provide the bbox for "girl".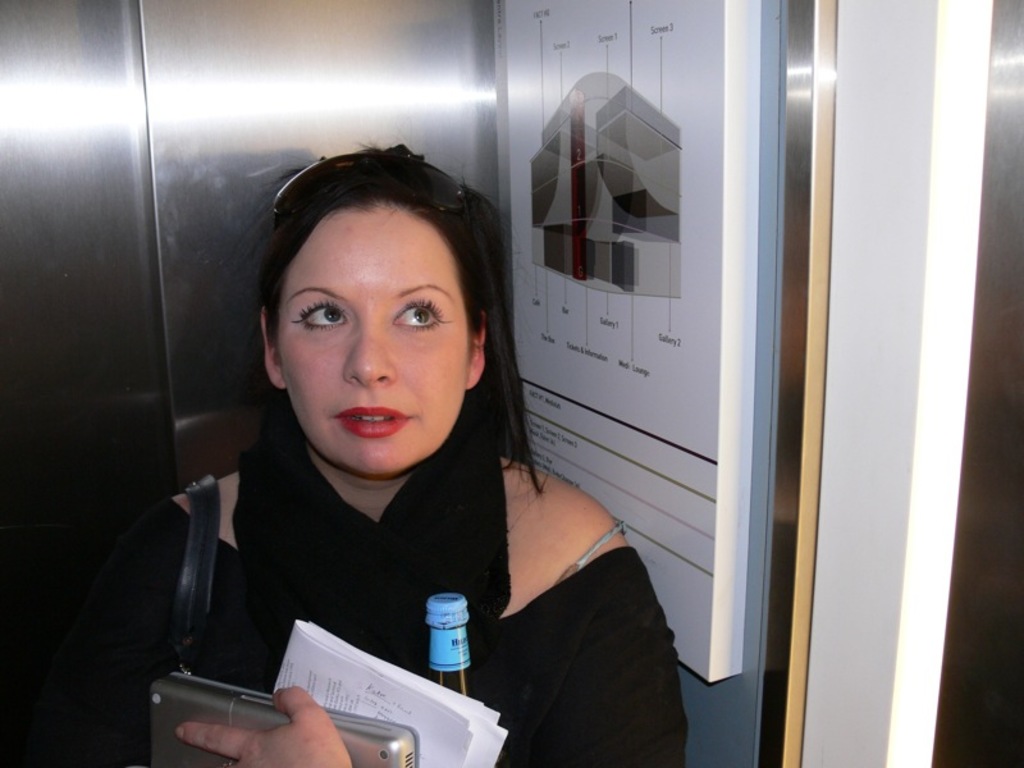
rect(110, 148, 690, 767).
